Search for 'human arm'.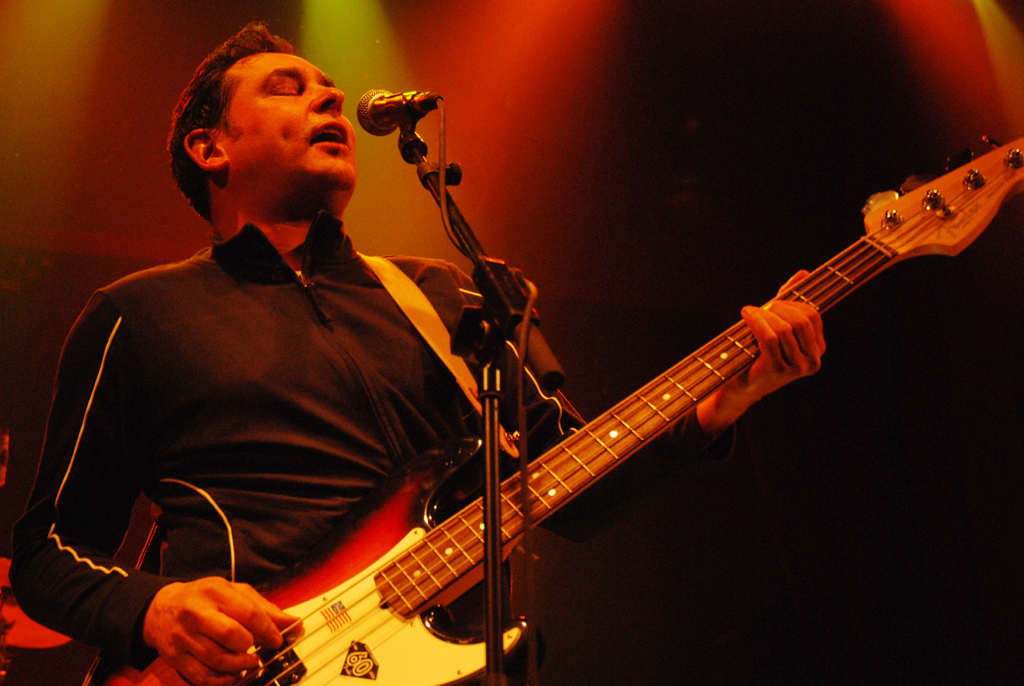
Found at 22 358 321 669.
